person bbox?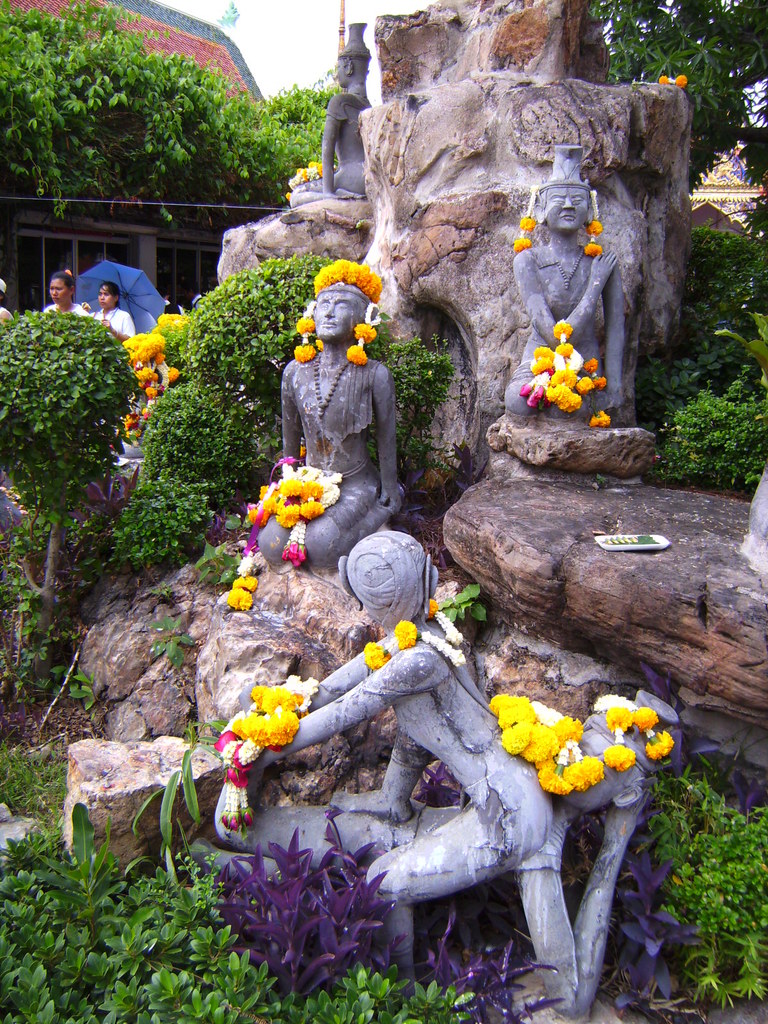
<region>45, 271, 90, 323</region>
